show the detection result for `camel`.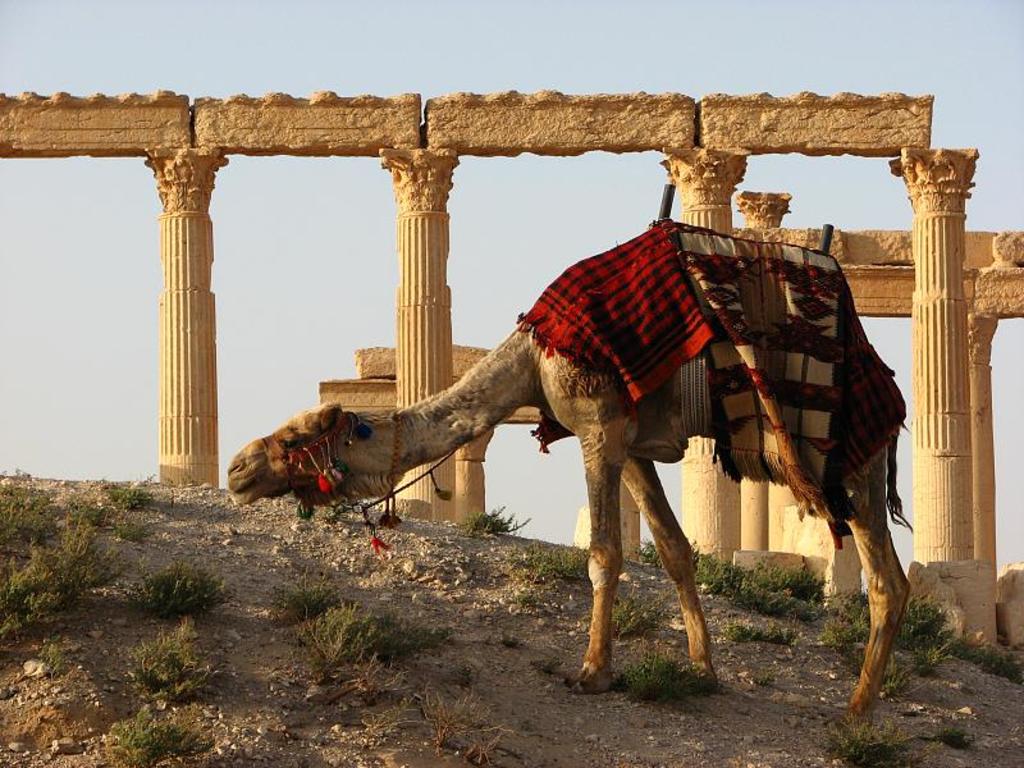
227/215/913/723.
